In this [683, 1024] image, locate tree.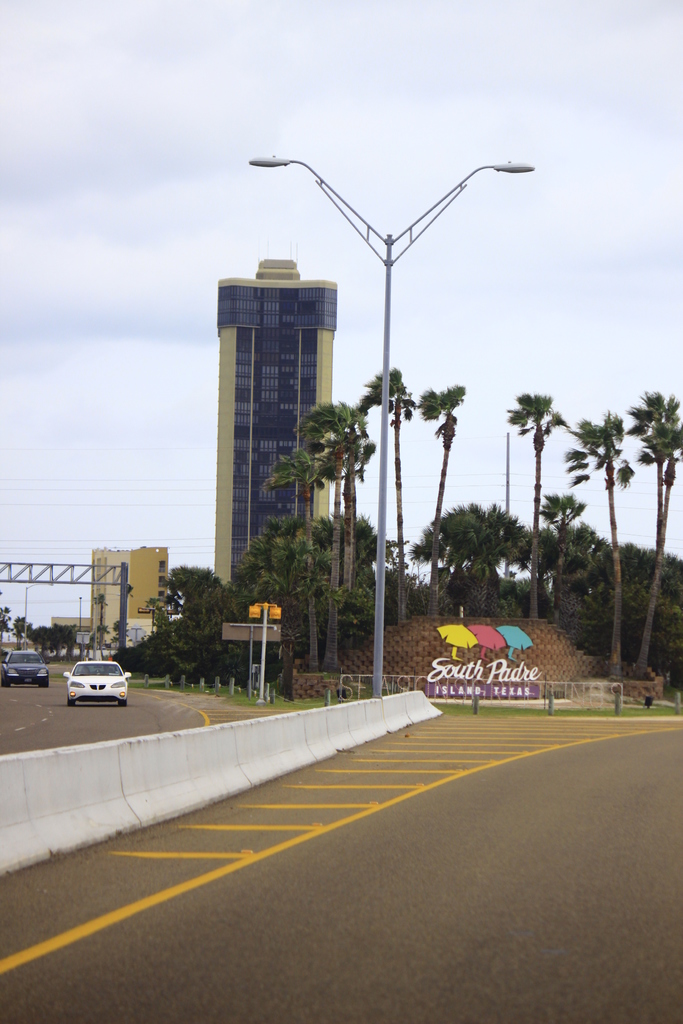
Bounding box: 506/399/551/590.
